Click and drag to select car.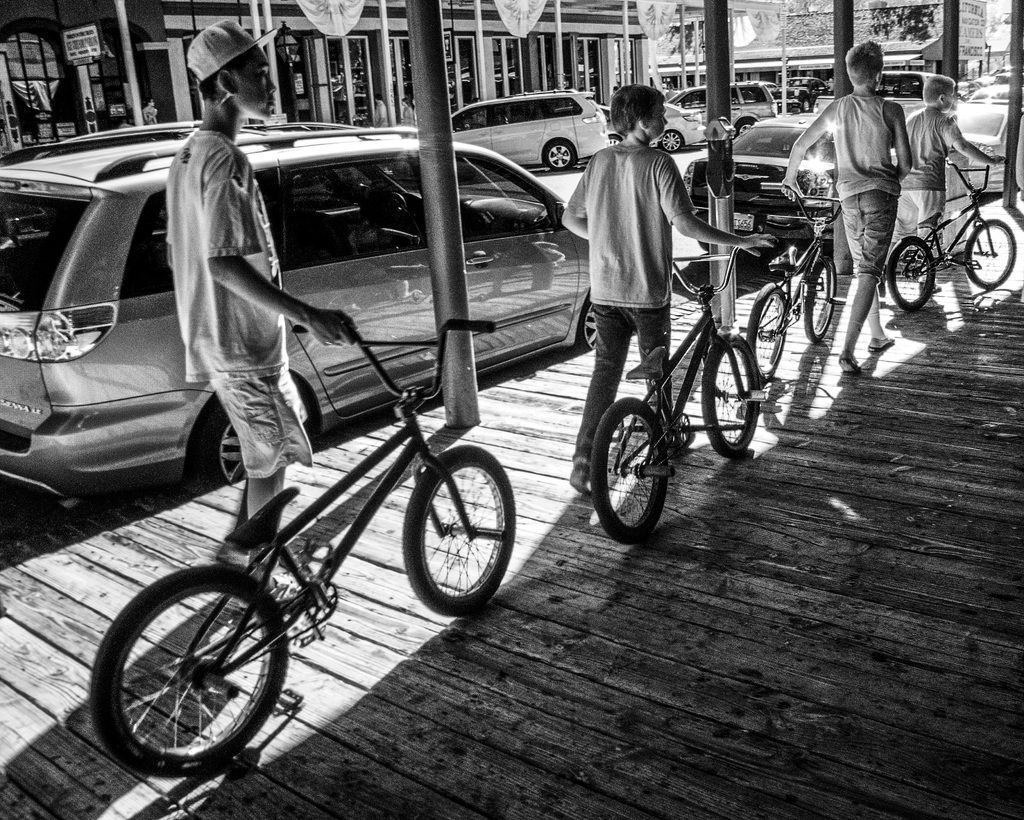
Selection: bbox=(639, 80, 783, 150).
